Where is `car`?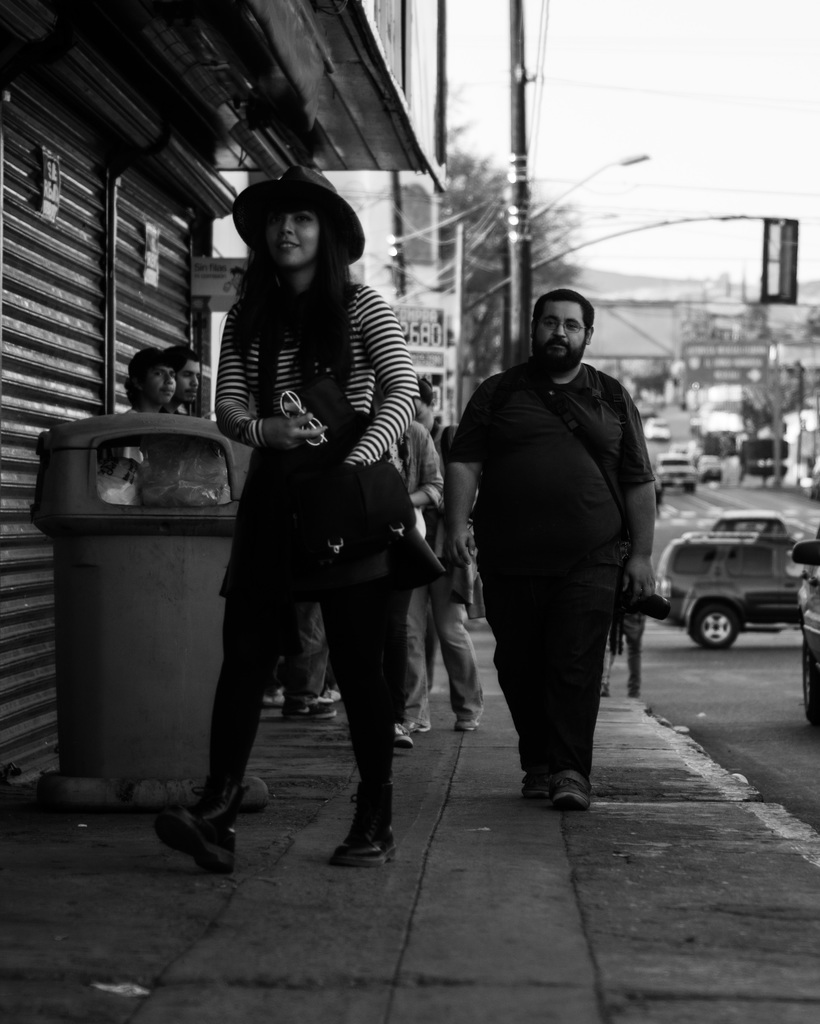
box=[698, 459, 726, 483].
